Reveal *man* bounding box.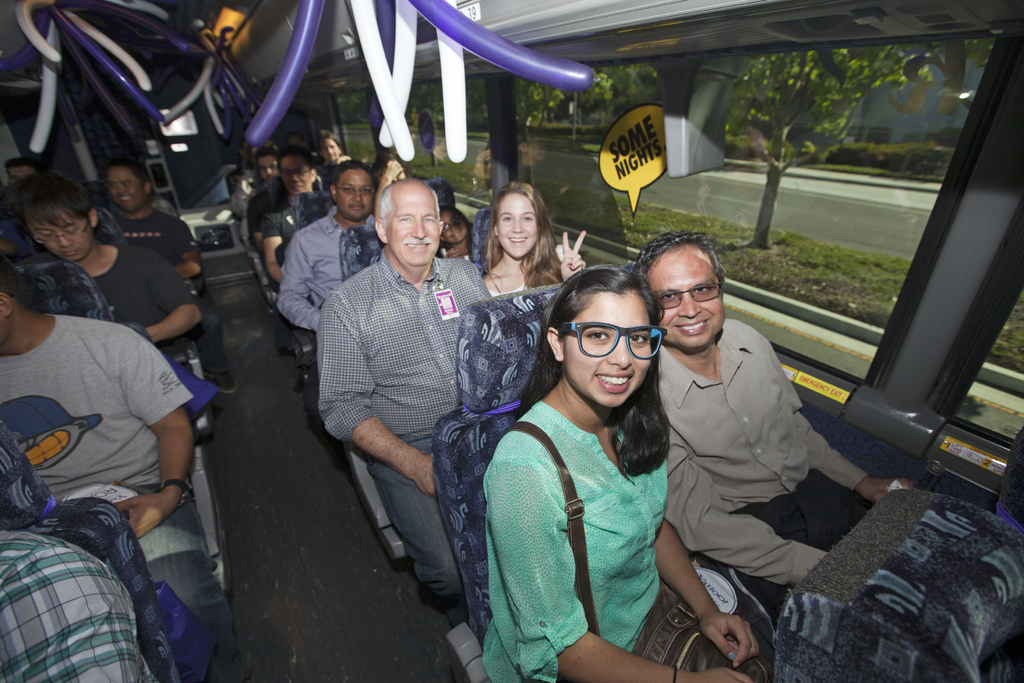
Revealed: (278, 153, 392, 333).
